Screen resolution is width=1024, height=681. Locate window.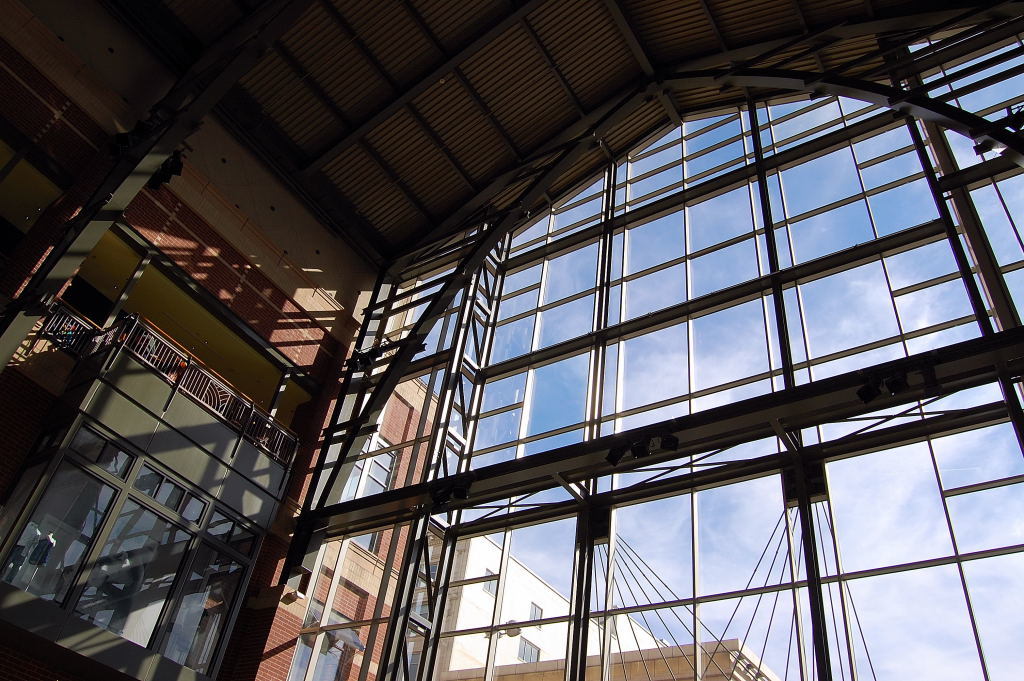
[526,602,543,628].
